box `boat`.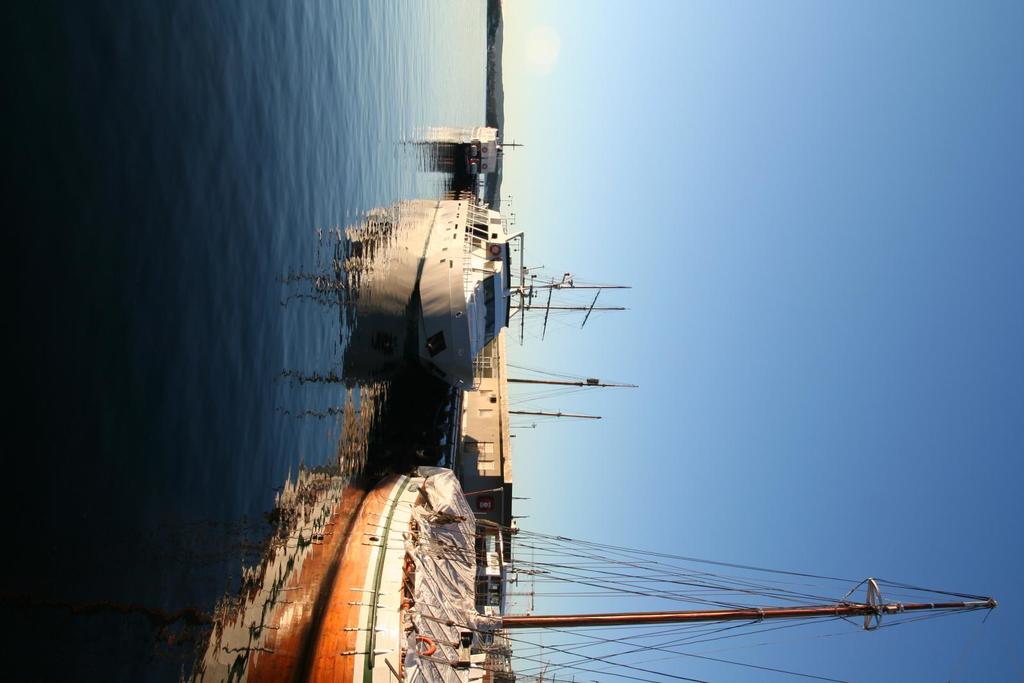
select_region(507, 360, 641, 405).
